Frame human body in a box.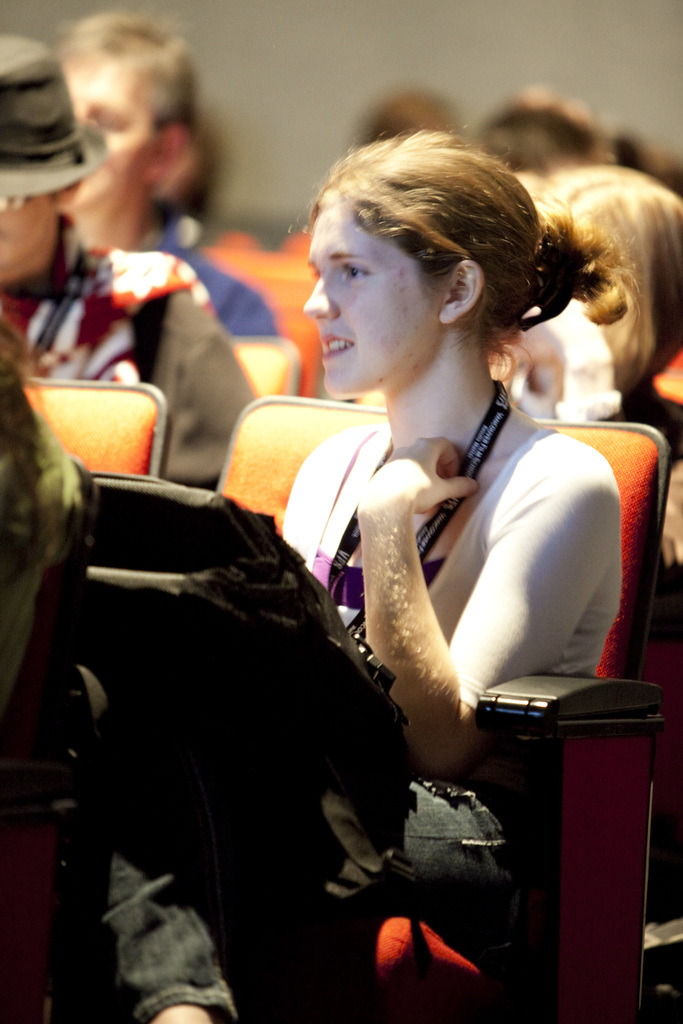
bbox=[0, 204, 233, 490].
